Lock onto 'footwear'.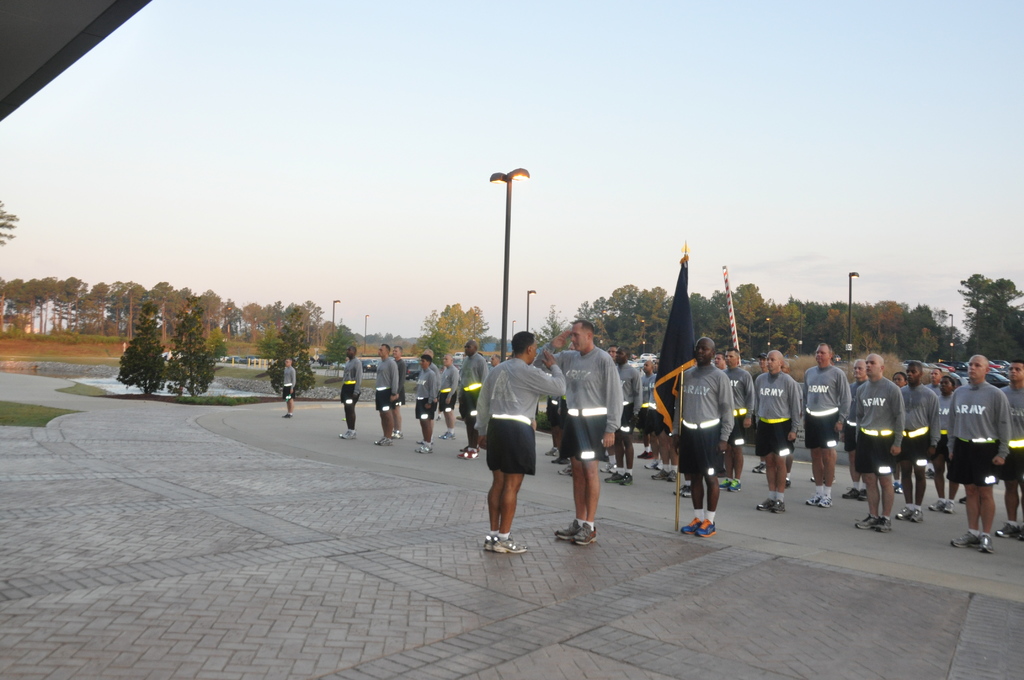
Locked: [x1=554, y1=466, x2=573, y2=479].
